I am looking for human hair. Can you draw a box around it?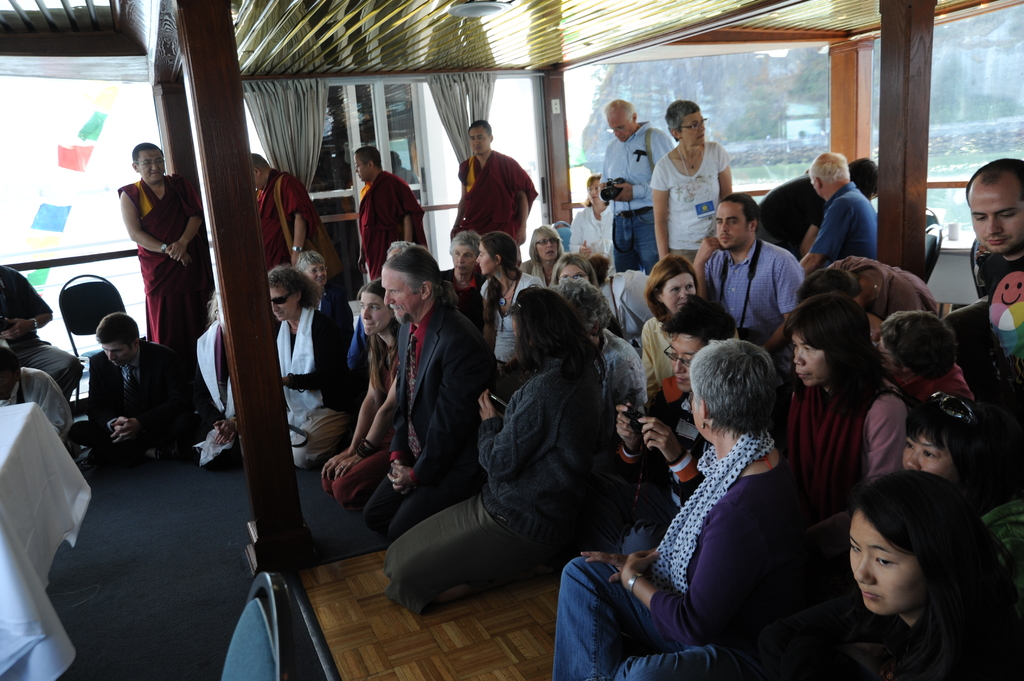
Sure, the bounding box is 798, 267, 861, 303.
